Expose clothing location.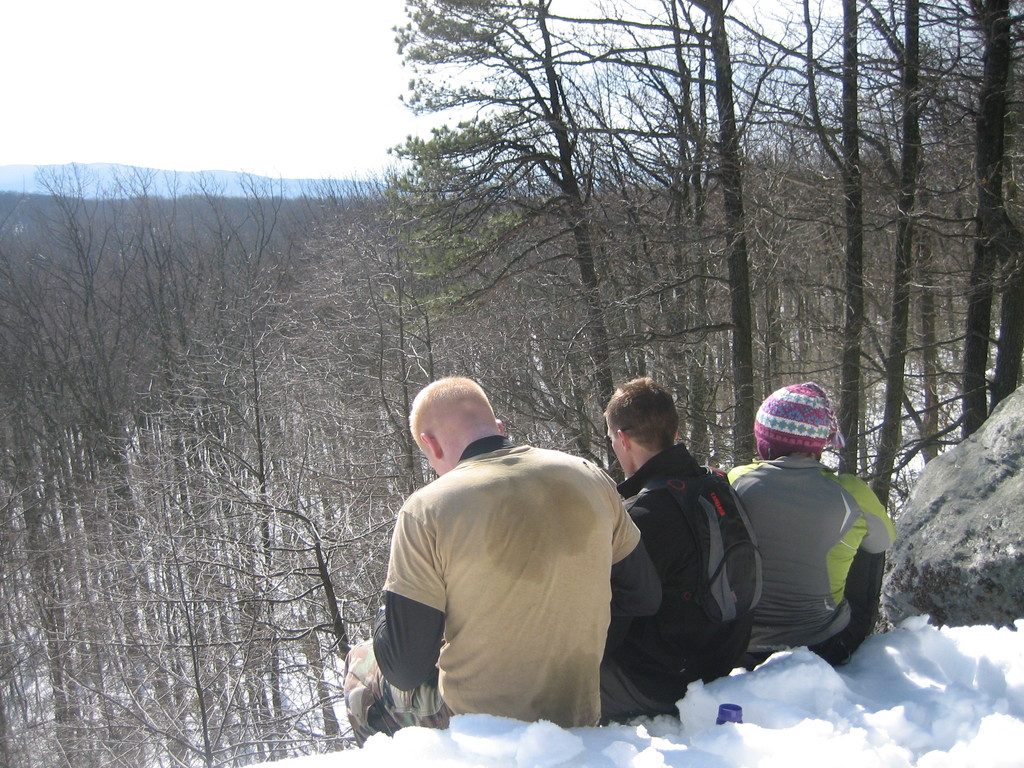
Exposed at <box>722,447,894,672</box>.
